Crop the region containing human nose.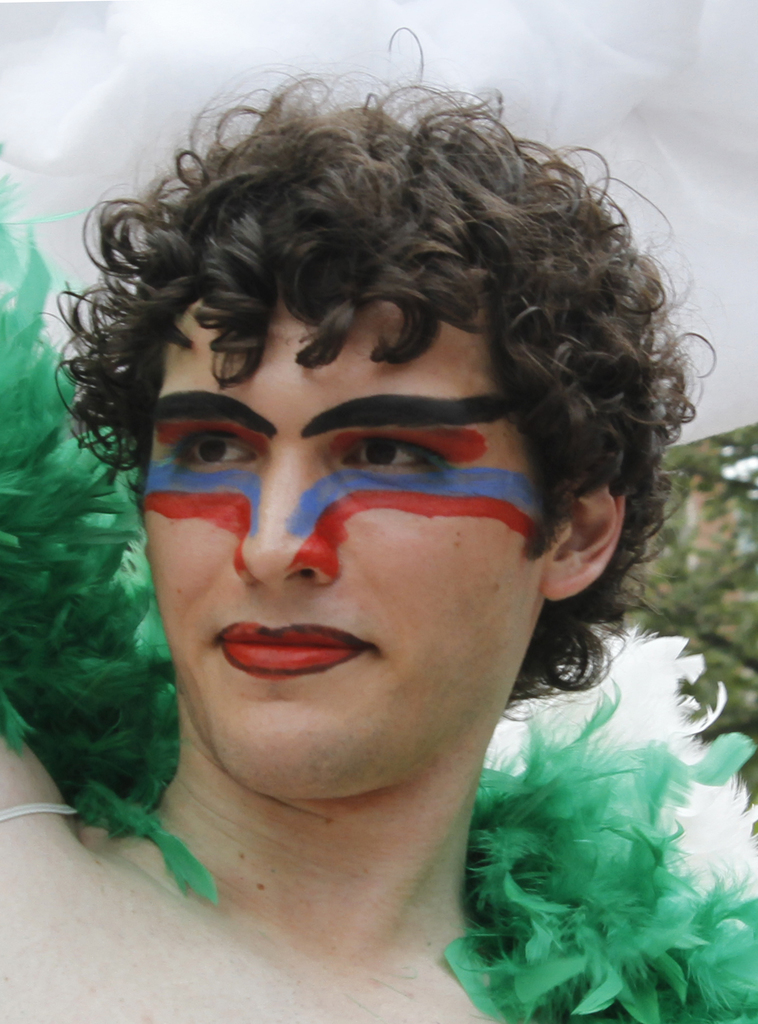
Crop region: locate(229, 442, 334, 589).
